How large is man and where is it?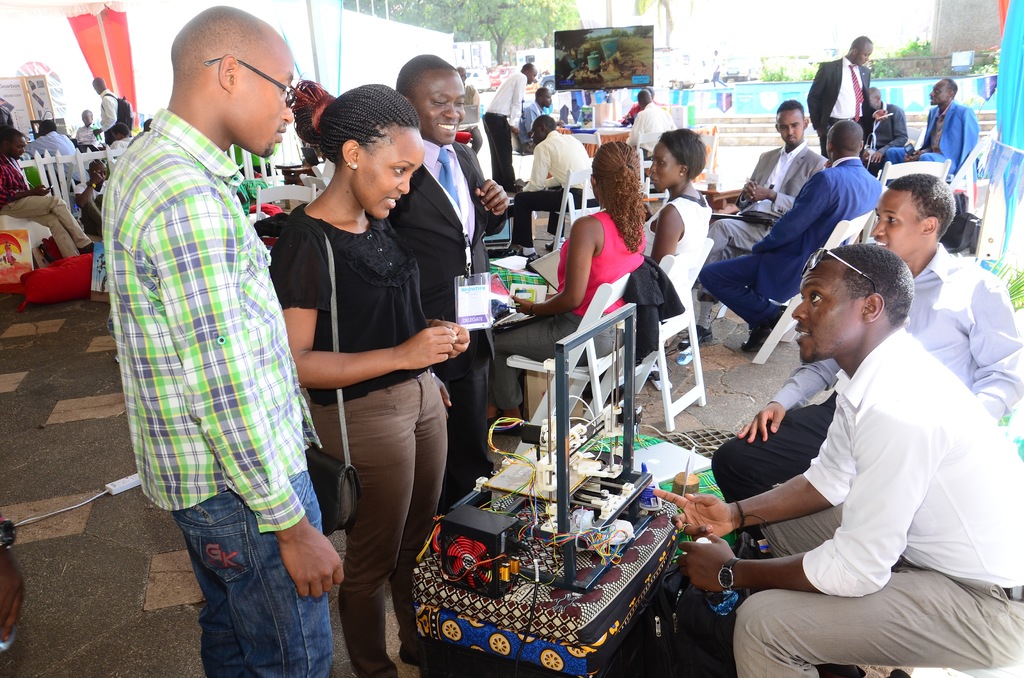
Bounding box: bbox=(867, 86, 911, 173).
